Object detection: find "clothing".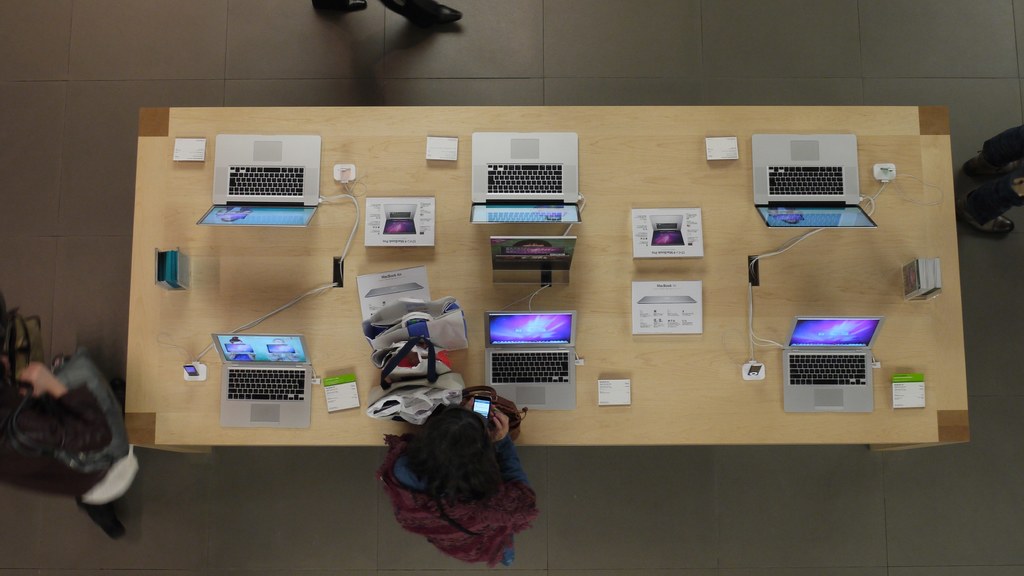
(8, 361, 125, 531).
